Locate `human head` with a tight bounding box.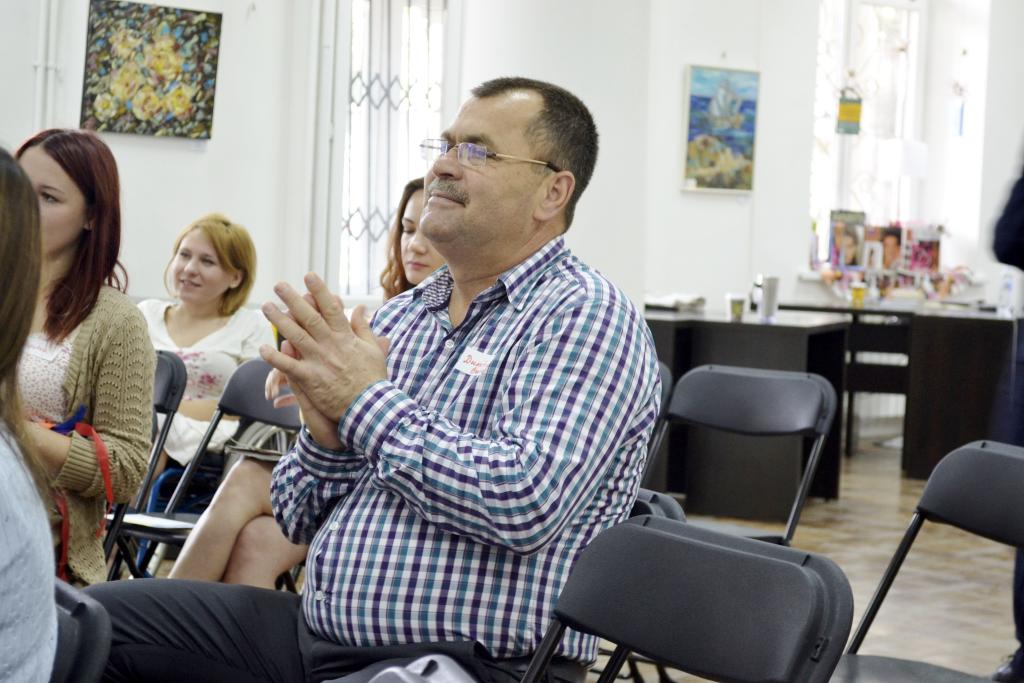
10/126/127/261.
